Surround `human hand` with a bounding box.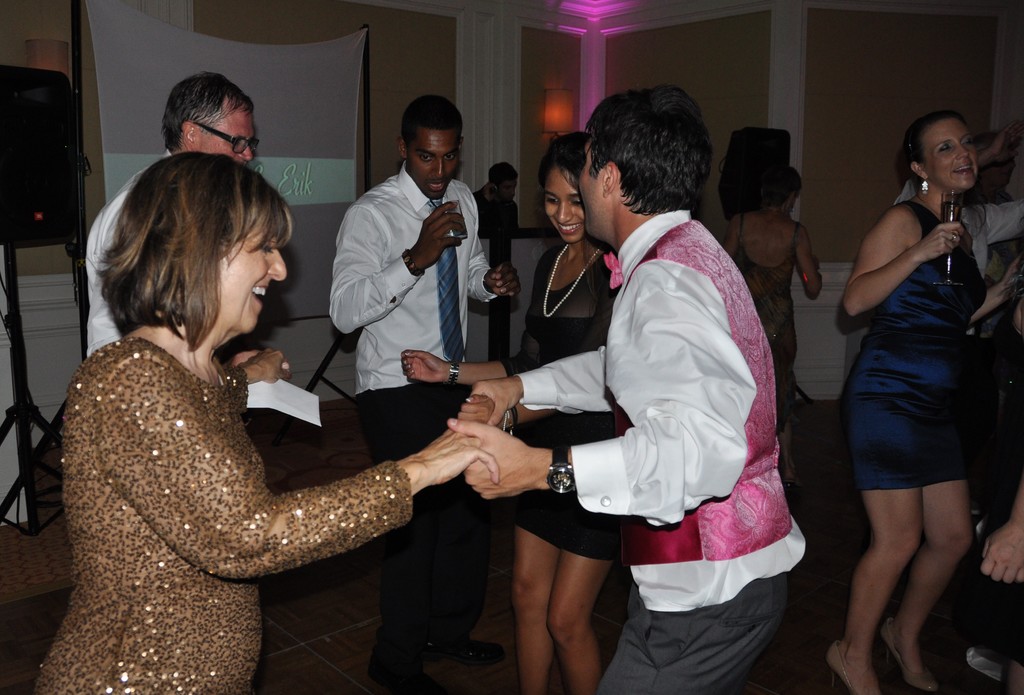
pyautogui.locateOnScreen(1002, 250, 1023, 299).
